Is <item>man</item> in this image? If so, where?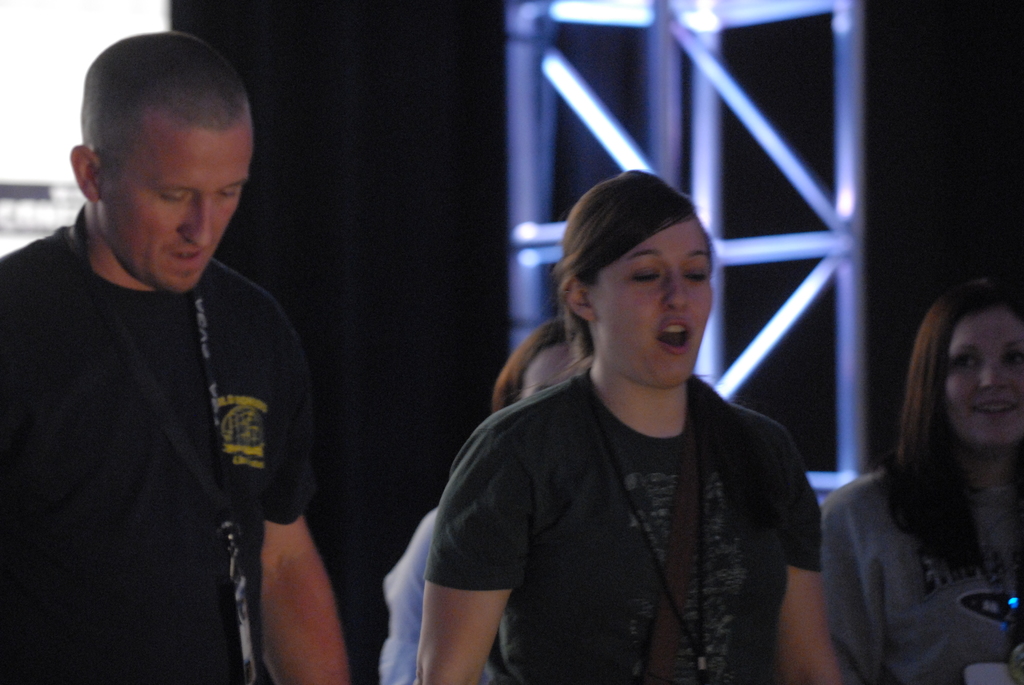
Yes, at x1=11, y1=26, x2=338, y2=681.
